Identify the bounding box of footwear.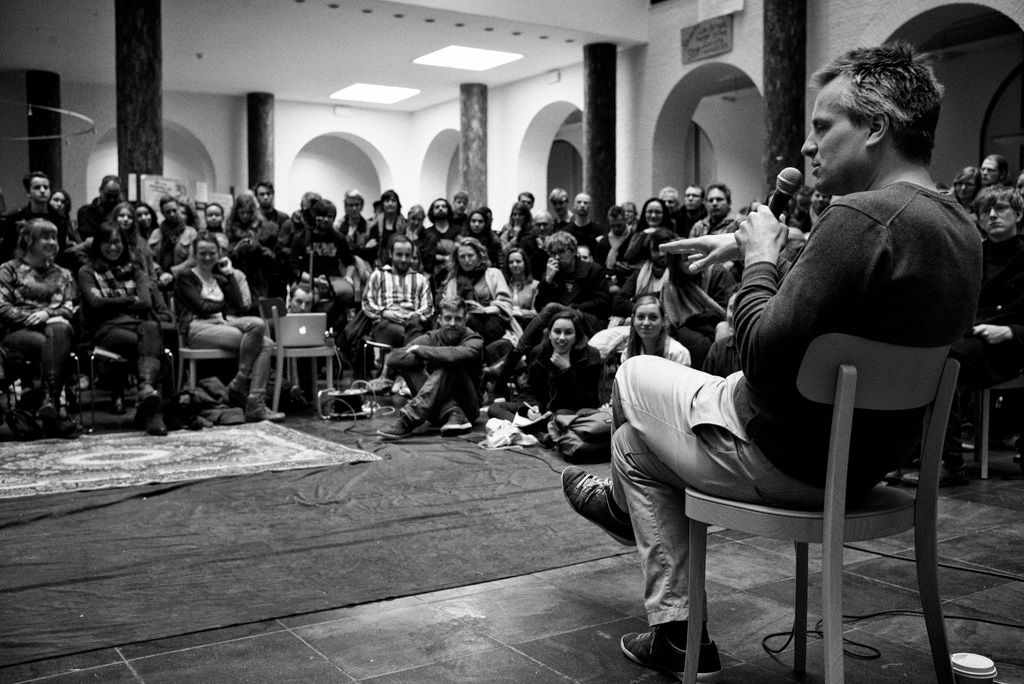
BBox(376, 409, 417, 439).
